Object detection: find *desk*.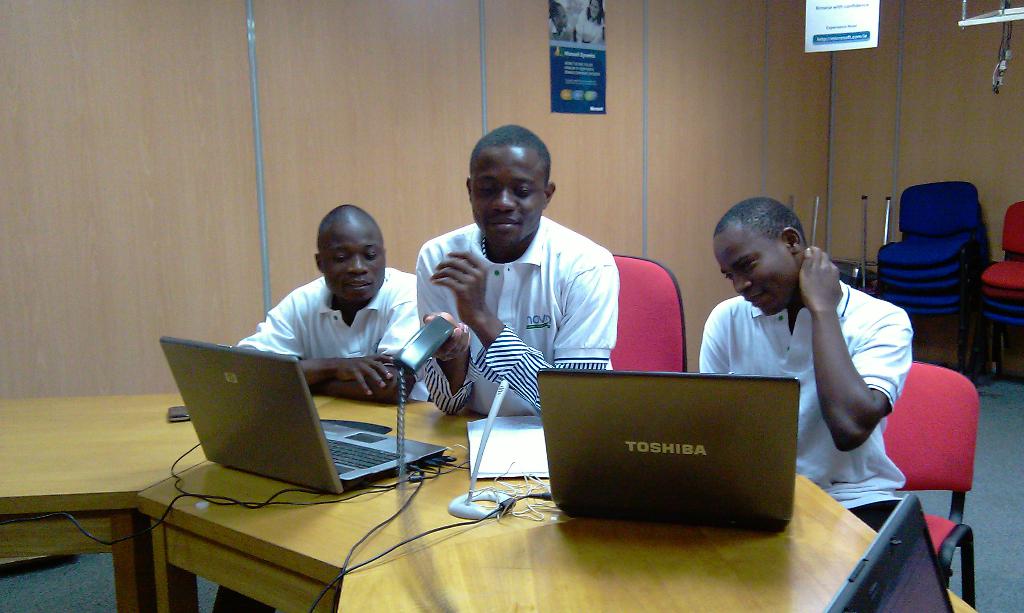
{"x1": 0, "y1": 396, "x2": 982, "y2": 612}.
